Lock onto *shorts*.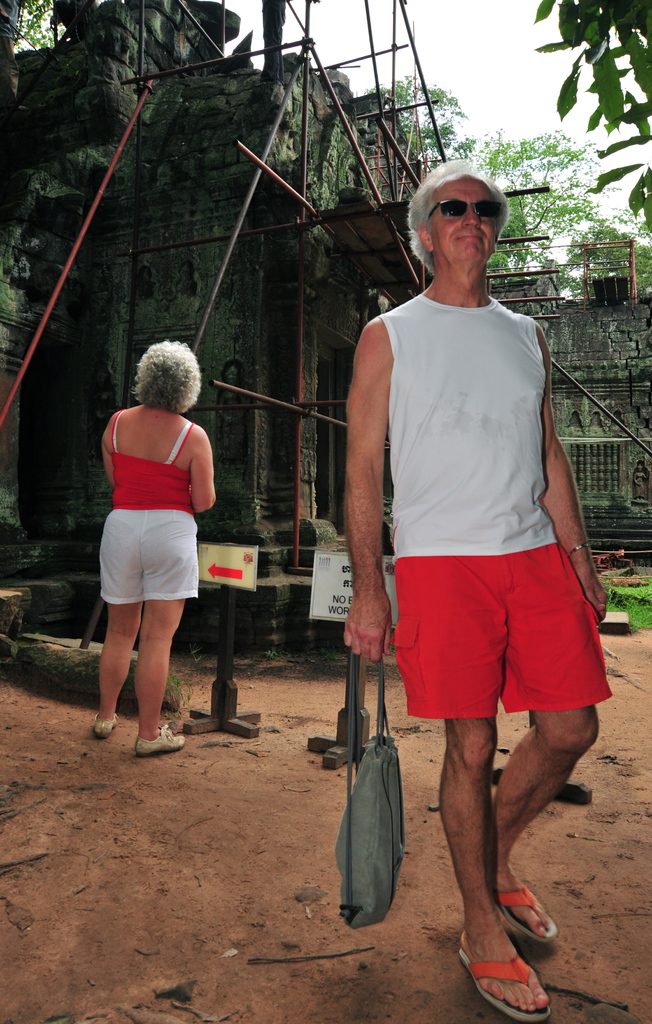
Locked: box(381, 532, 624, 733).
